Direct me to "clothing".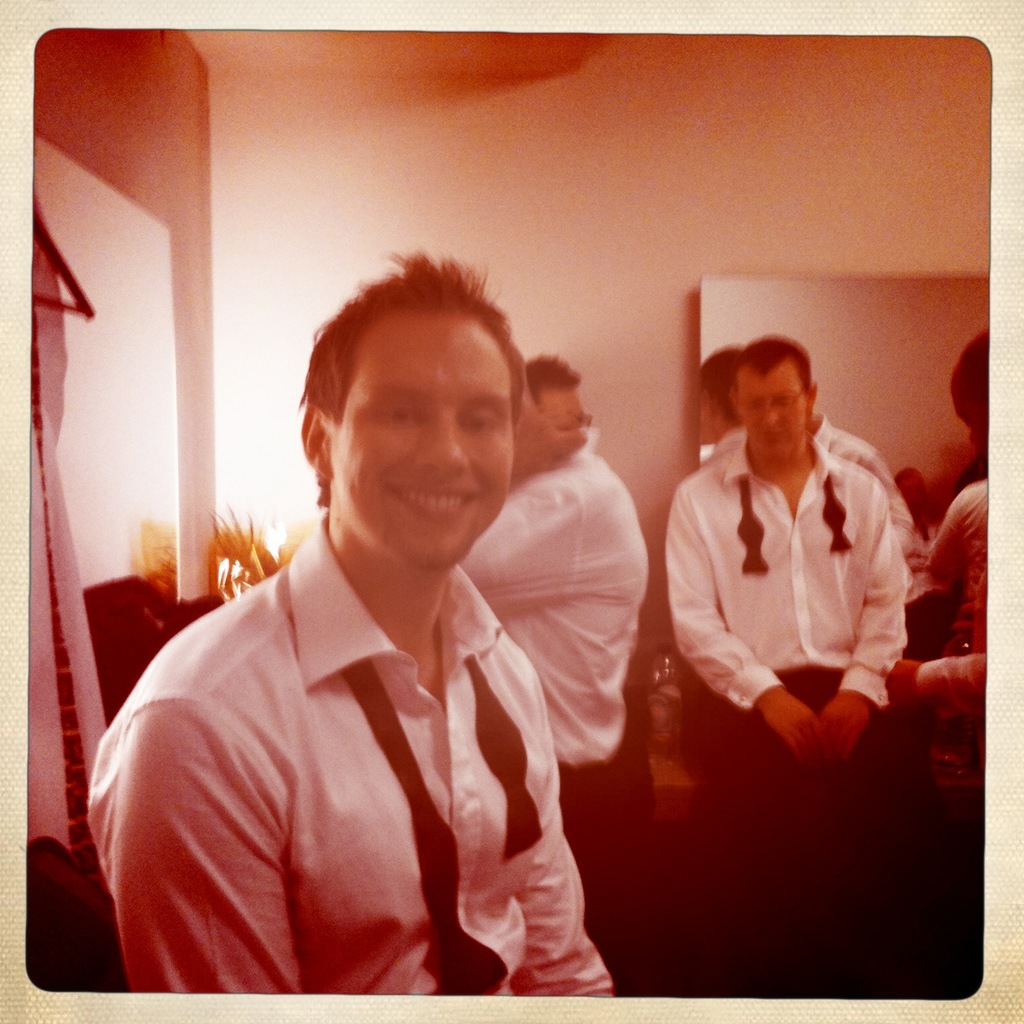
Direction: bbox=[467, 431, 657, 1002].
